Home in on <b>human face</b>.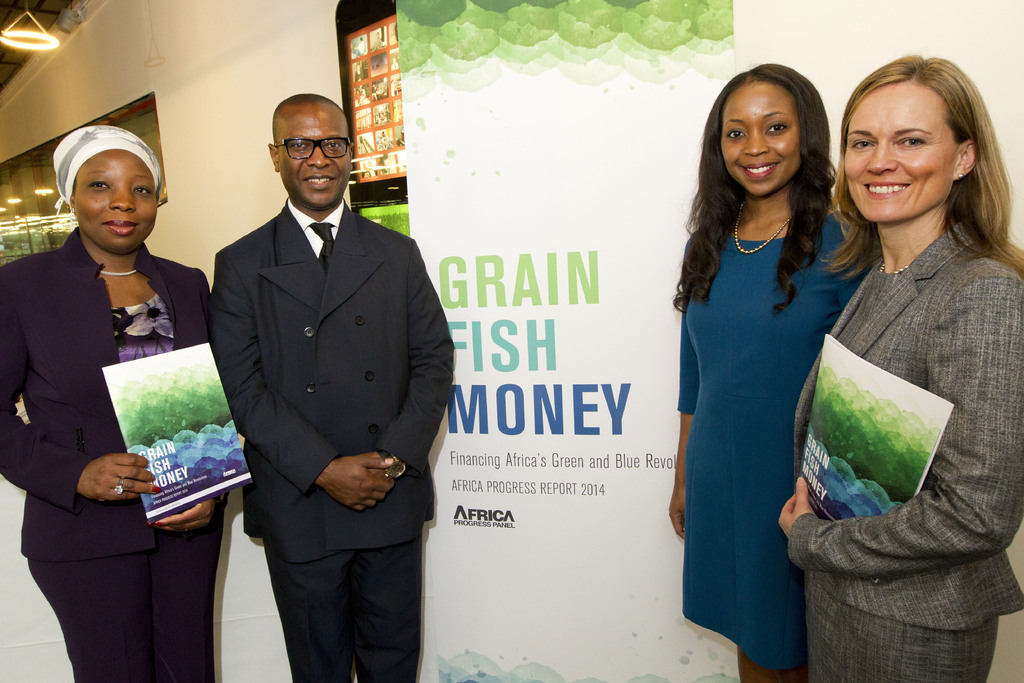
Homed in at (left=76, top=150, right=156, bottom=252).
